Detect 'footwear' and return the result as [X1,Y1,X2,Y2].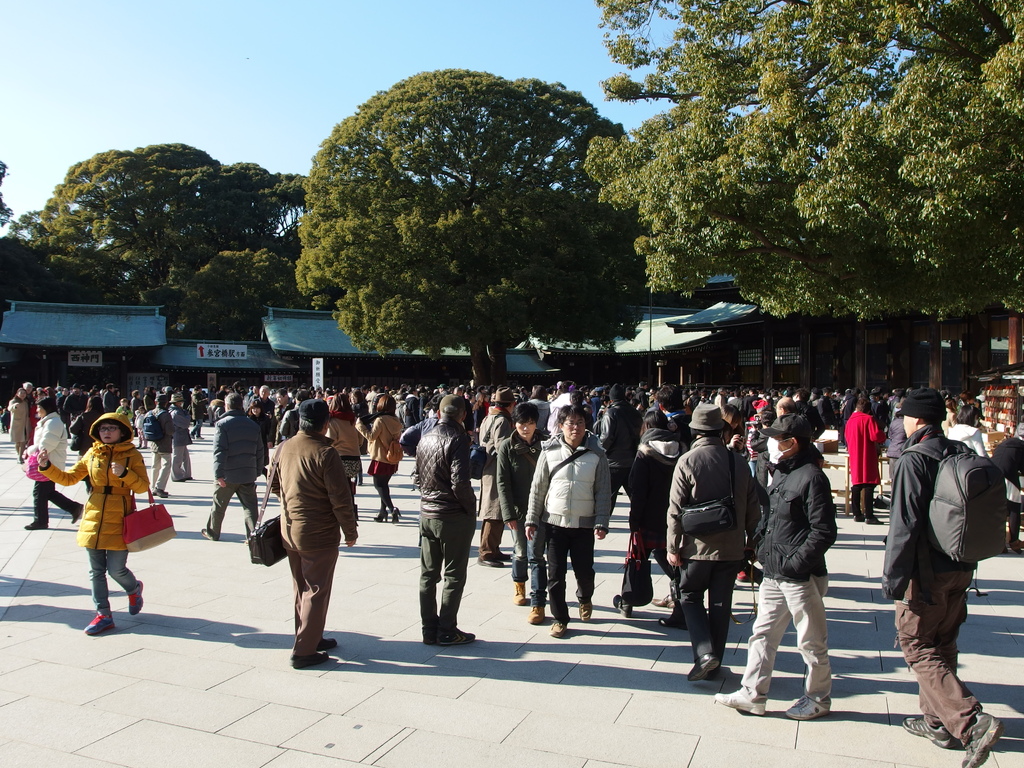
[548,625,566,637].
